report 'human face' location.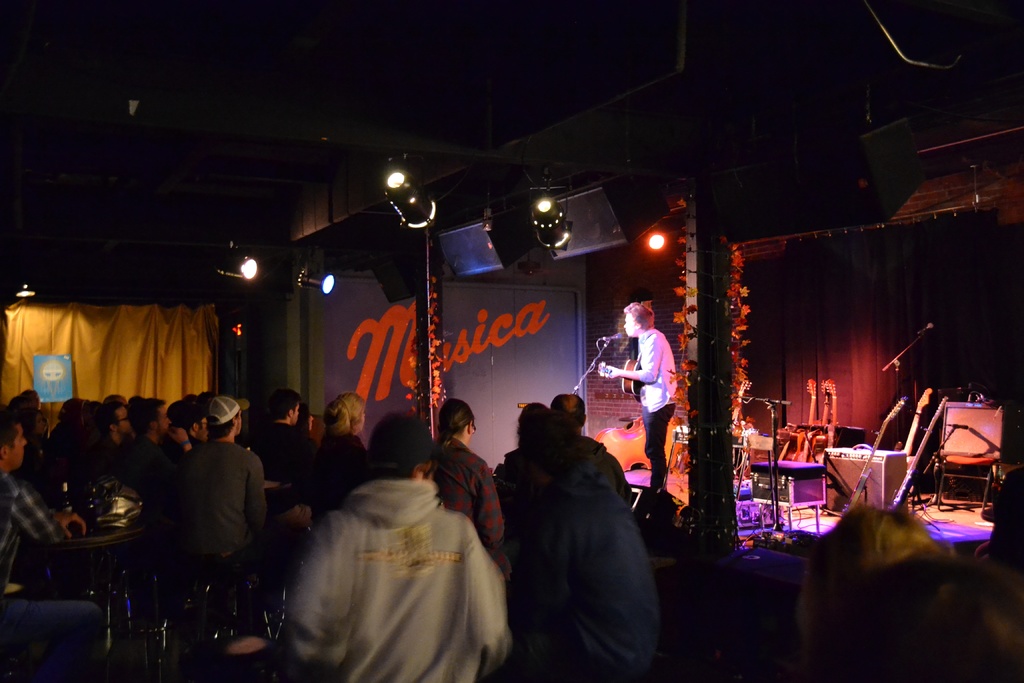
Report: crop(8, 420, 28, 467).
